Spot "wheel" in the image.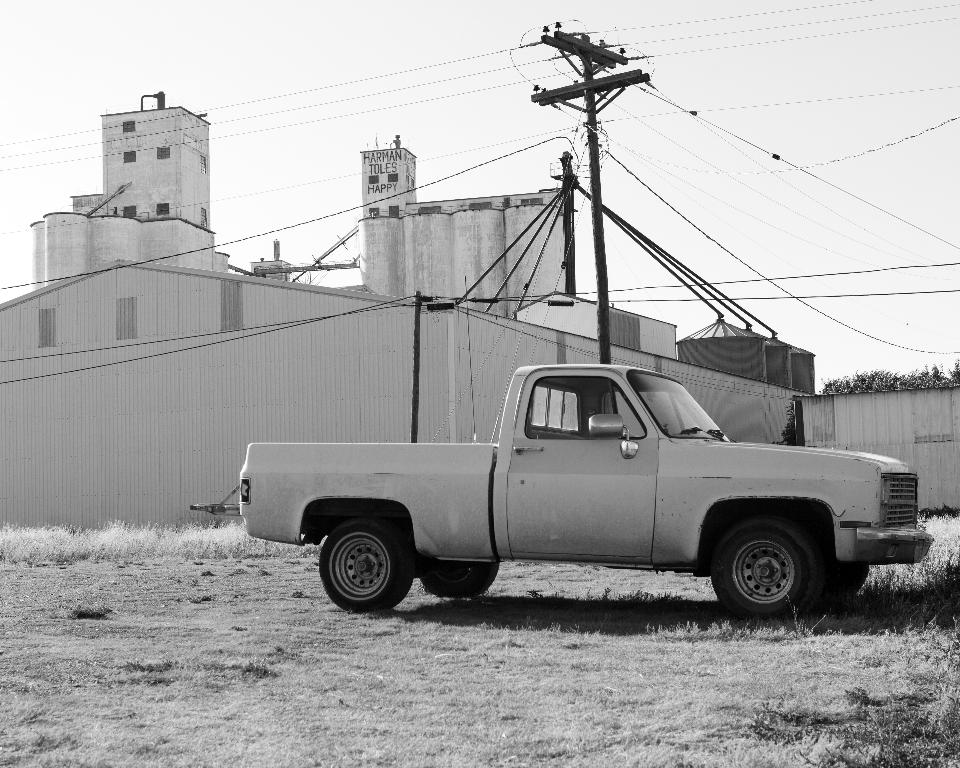
"wheel" found at (308,529,416,617).
